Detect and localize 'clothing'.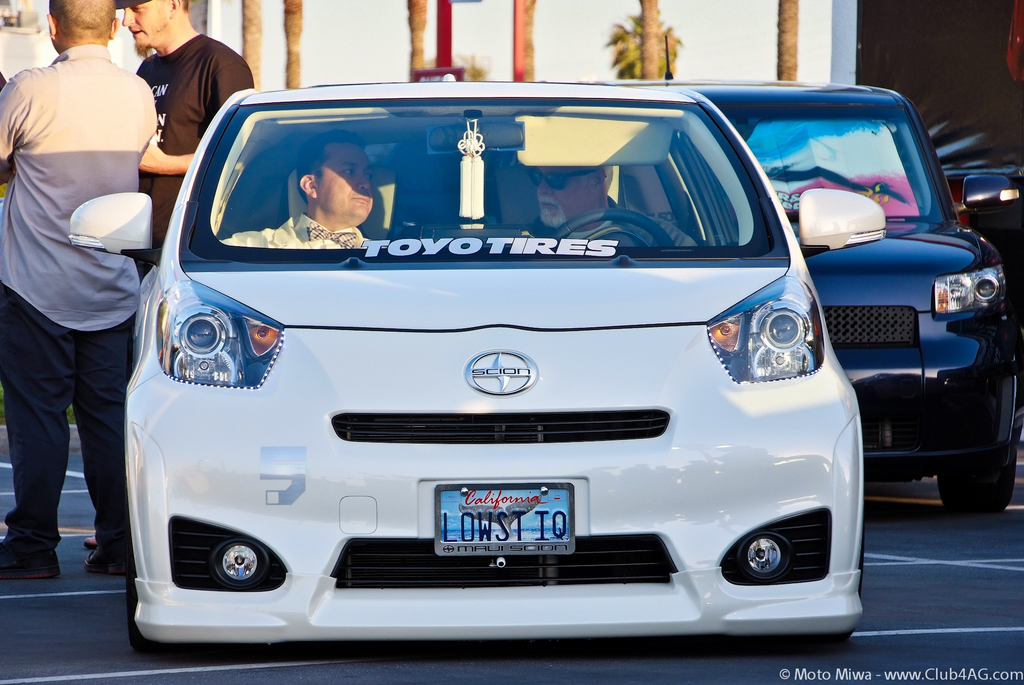
Localized at 0/284/131/545.
